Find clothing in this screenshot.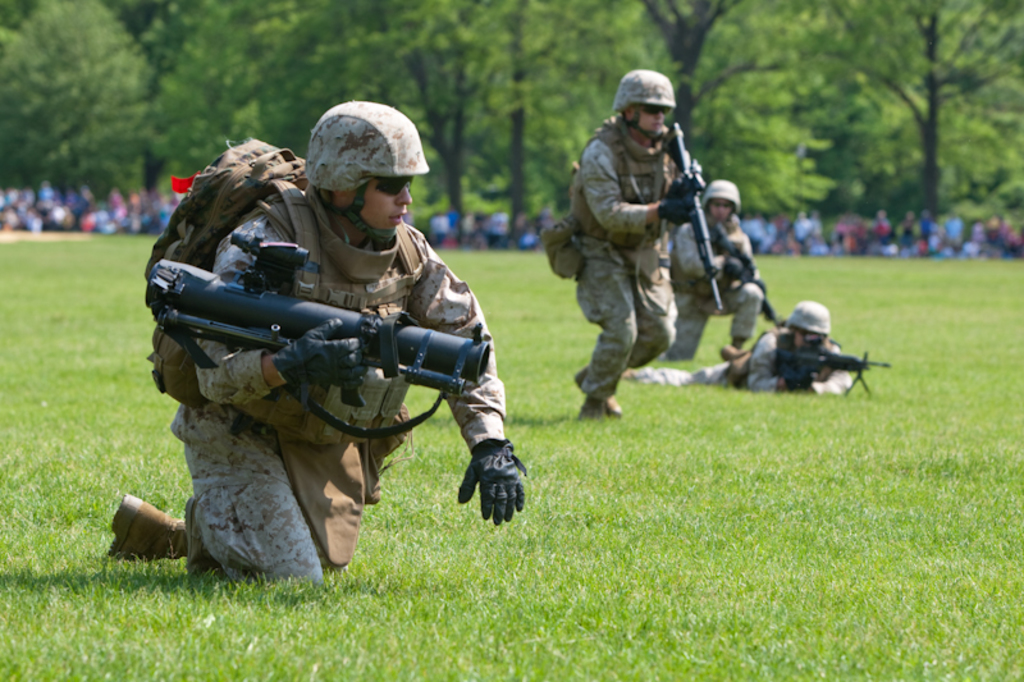
The bounding box for clothing is (left=568, top=116, right=666, bottom=406).
